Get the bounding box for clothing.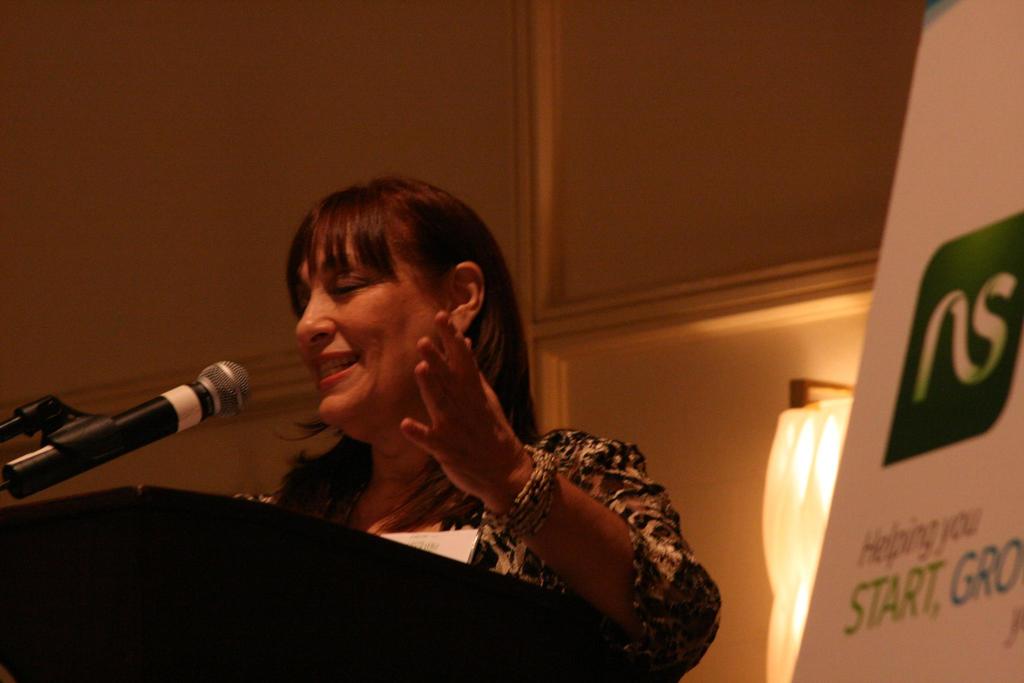
(289,431,706,667).
